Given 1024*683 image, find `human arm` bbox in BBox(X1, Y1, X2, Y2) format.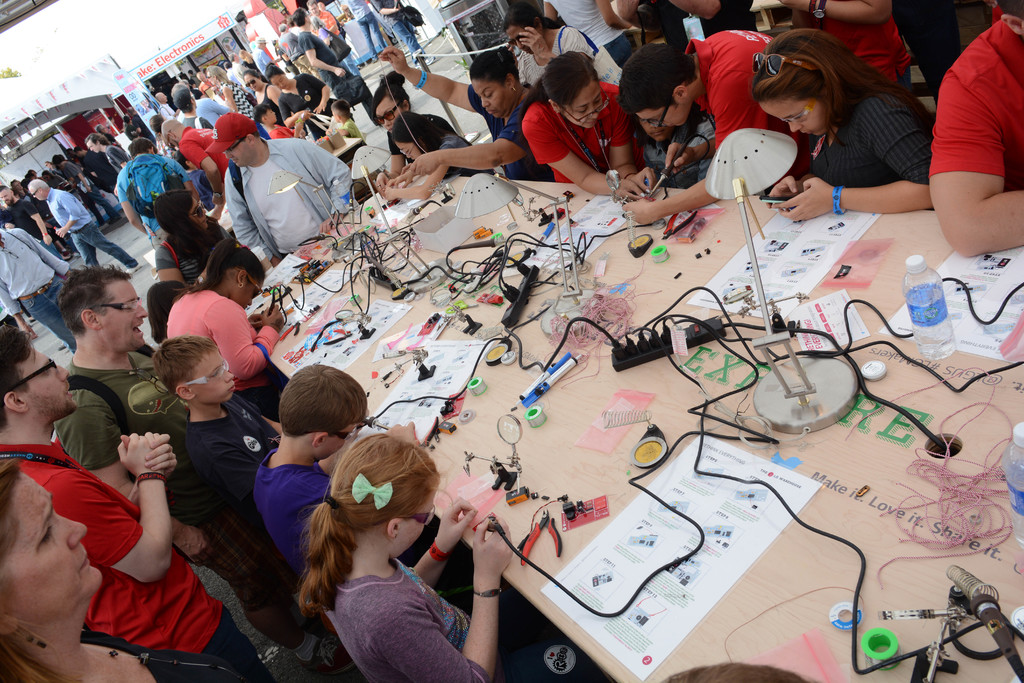
BBox(314, 74, 335, 115).
